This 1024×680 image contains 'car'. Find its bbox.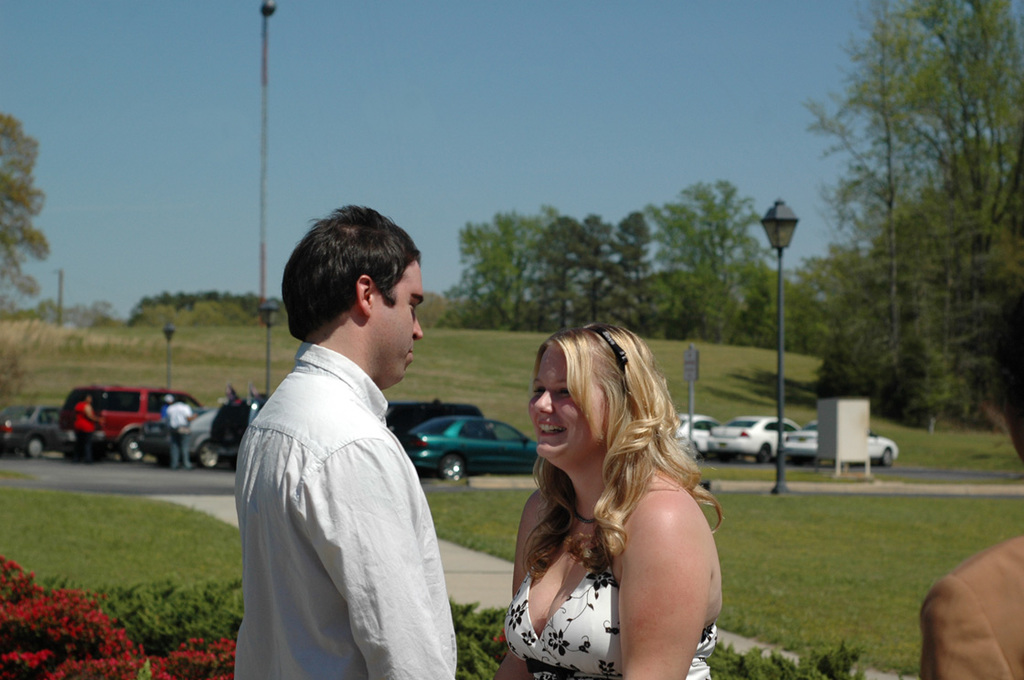
[x1=57, y1=385, x2=205, y2=462].
